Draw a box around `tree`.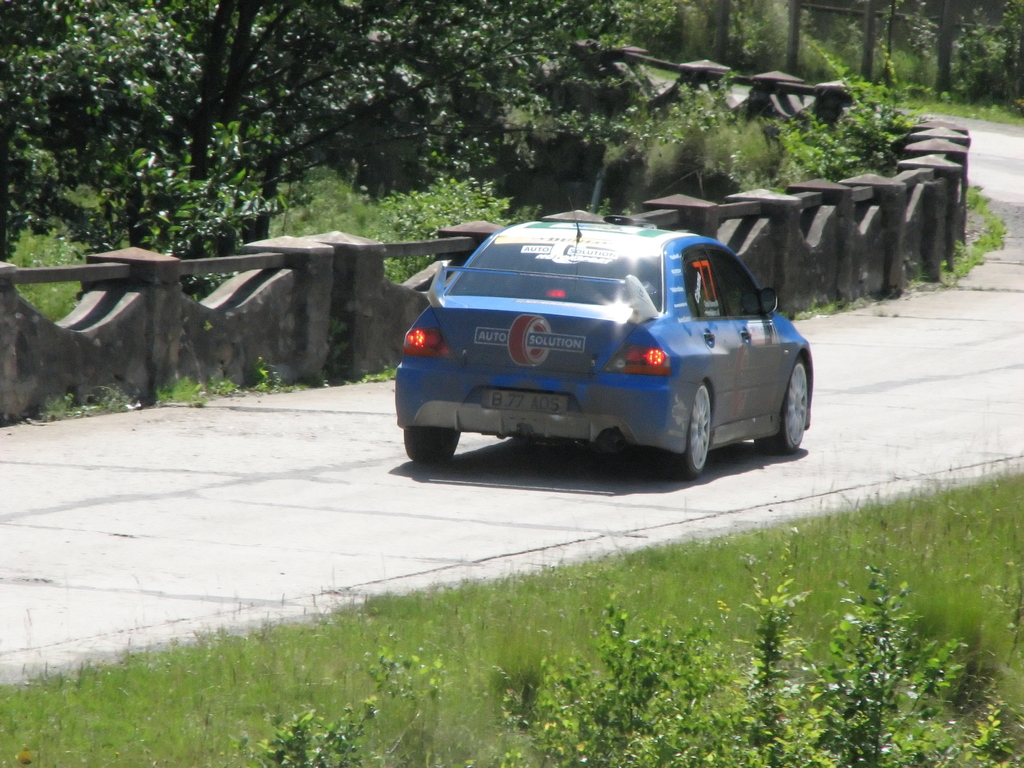
[x1=0, y1=0, x2=889, y2=319].
